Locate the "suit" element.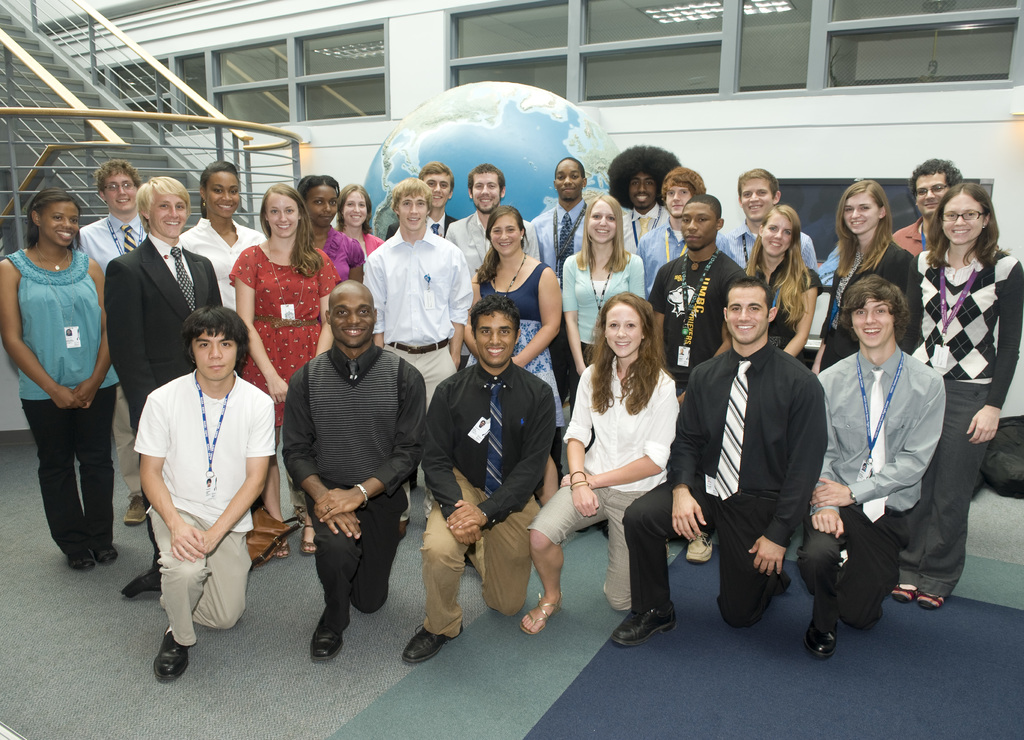
Element bbox: [384, 210, 456, 239].
